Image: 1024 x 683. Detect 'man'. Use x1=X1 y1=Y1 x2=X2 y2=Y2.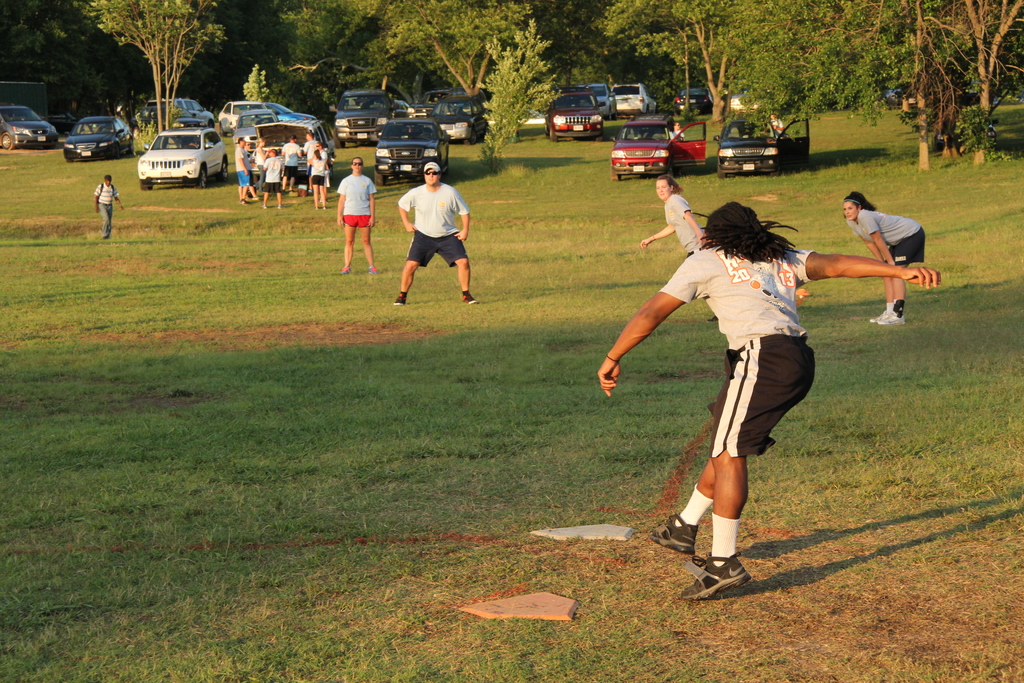
x1=226 y1=131 x2=256 y2=208.
